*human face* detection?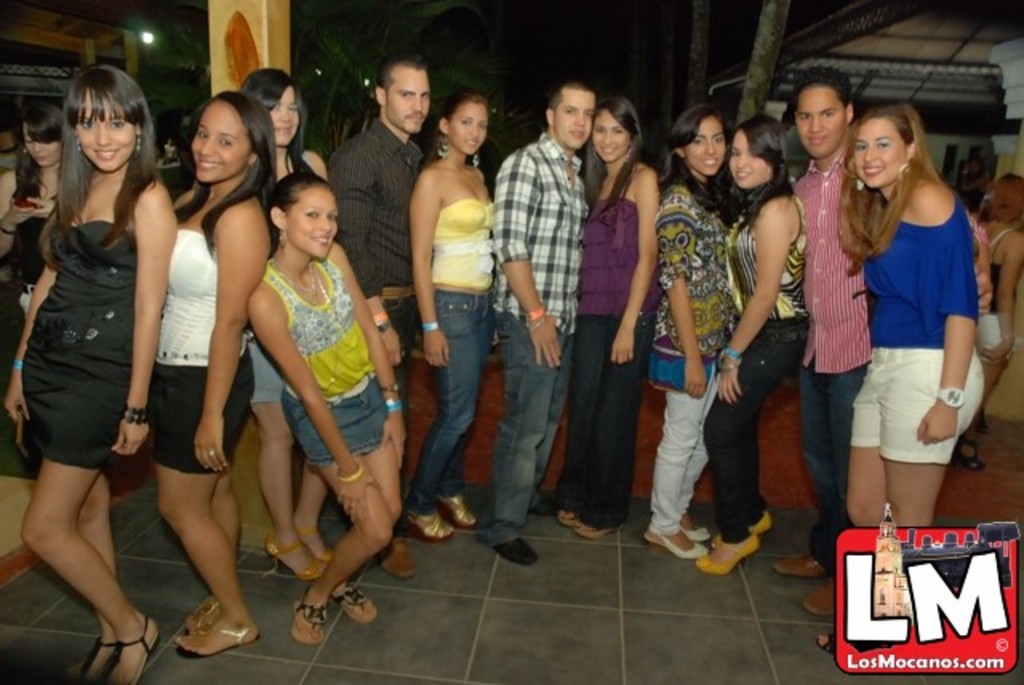
[left=557, top=90, right=597, bottom=146]
